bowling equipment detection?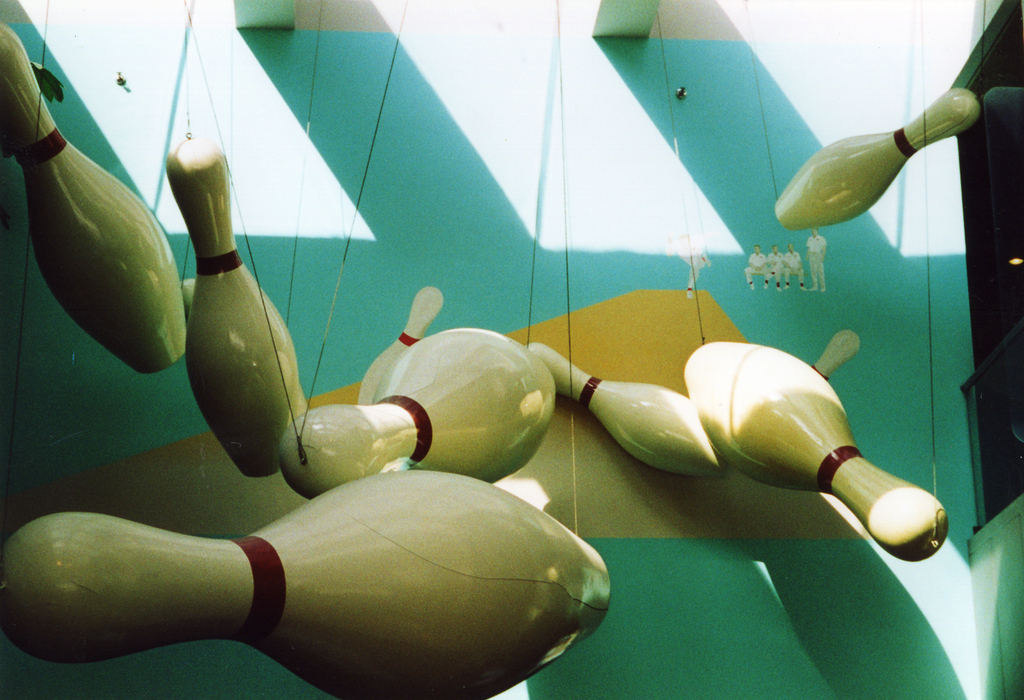
521,340,731,481
